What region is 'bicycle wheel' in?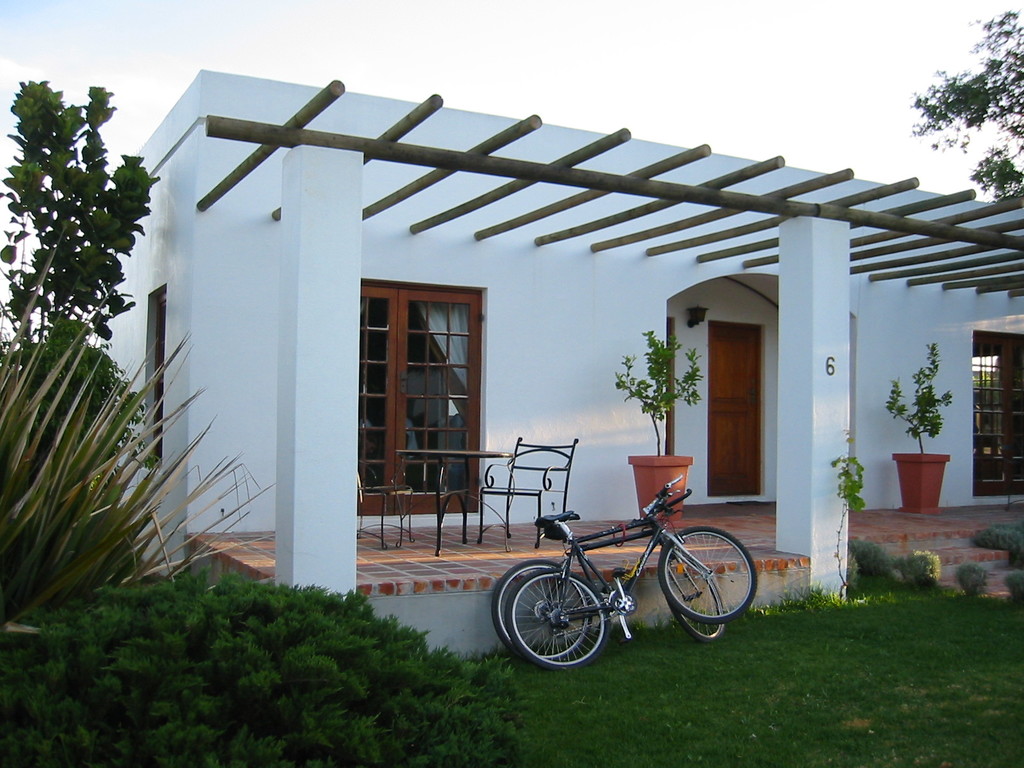
select_region(490, 559, 589, 667).
